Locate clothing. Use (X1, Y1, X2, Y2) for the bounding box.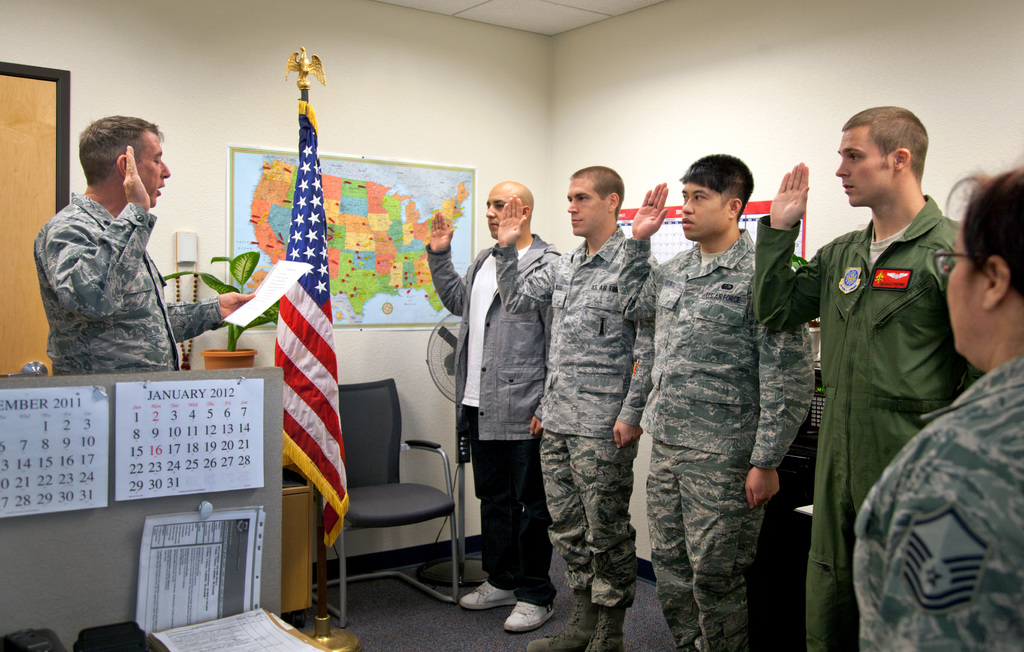
(425, 231, 560, 607).
